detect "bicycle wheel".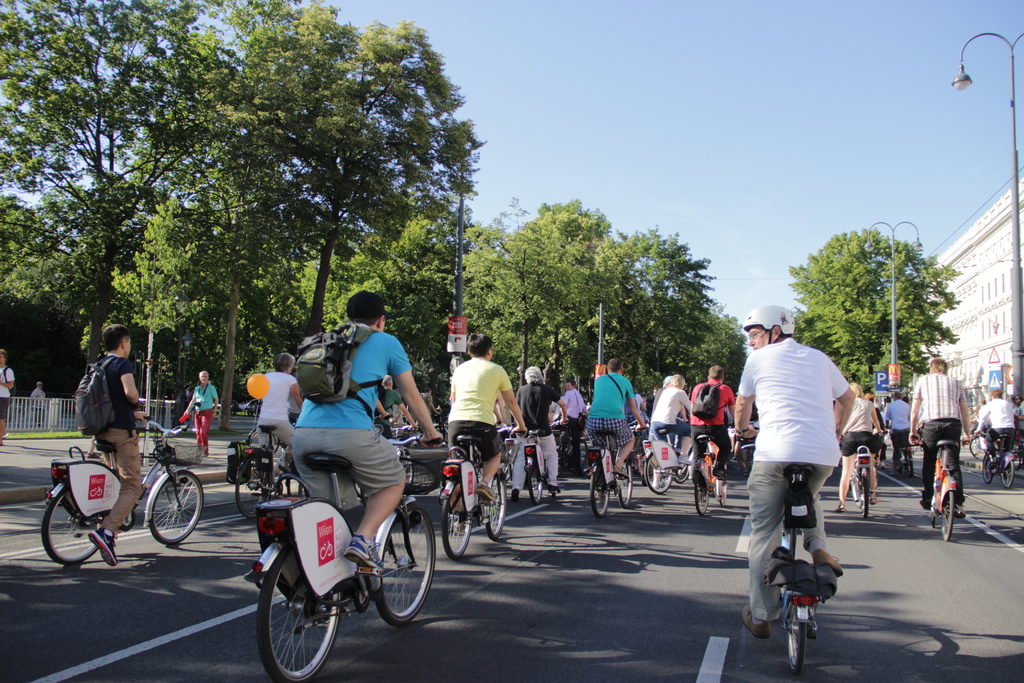
Detected at [x1=590, y1=468, x2=610, y2=524].
